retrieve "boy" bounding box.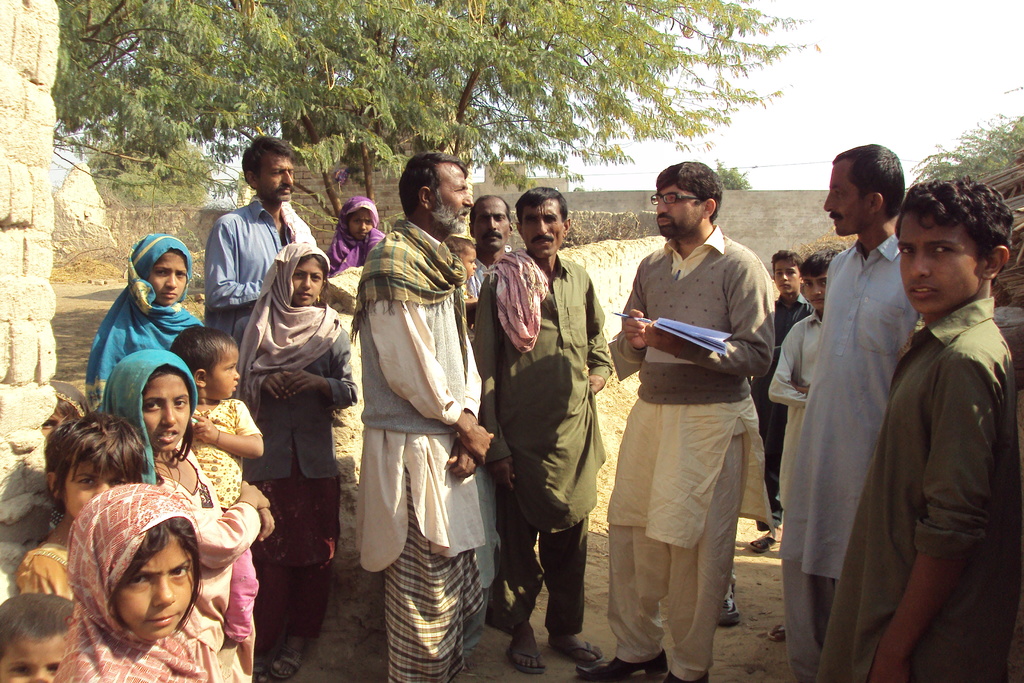
Bounding box: (left=749, top=251, right=813, bottom=551).
